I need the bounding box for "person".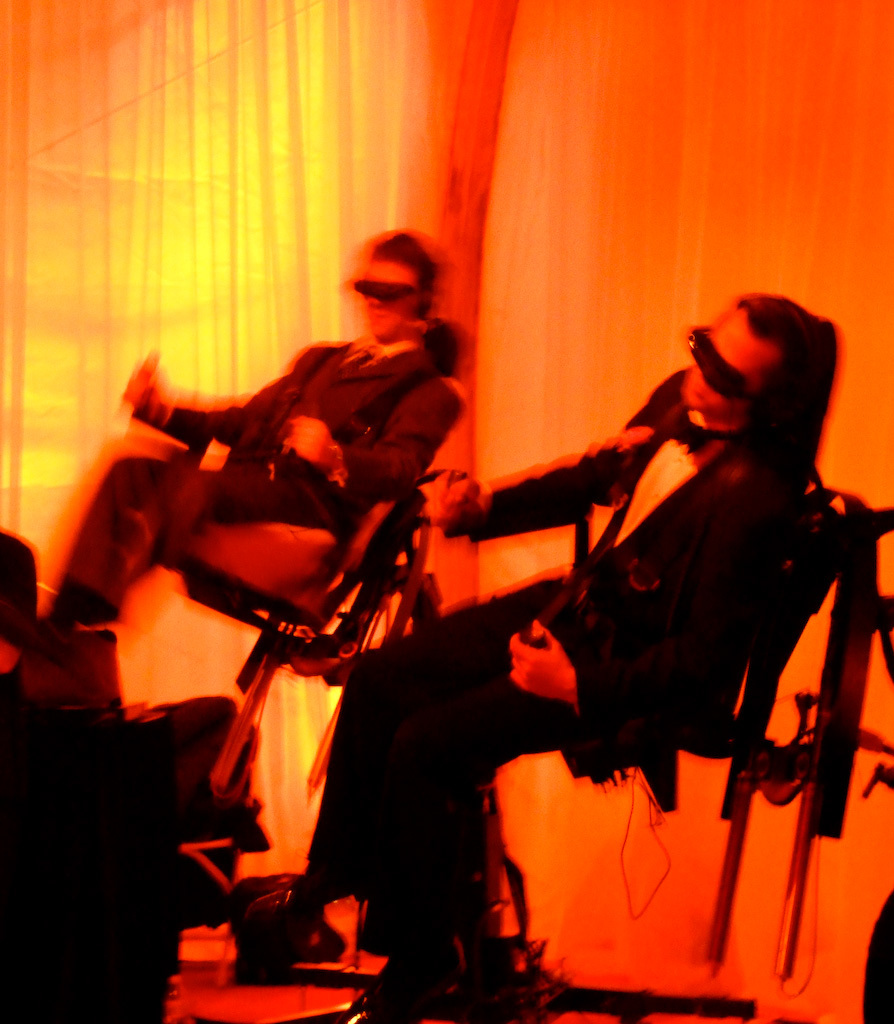
Here it is: region(29, 237, 460, 679).
